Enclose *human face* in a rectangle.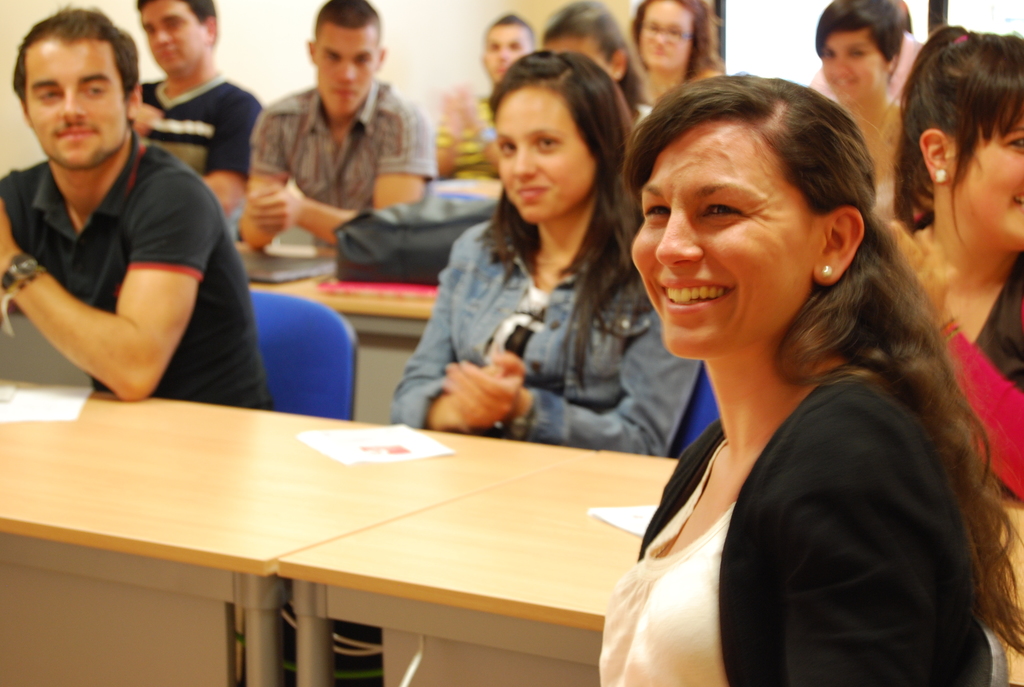
bbox(821, 24, 885, 103).
